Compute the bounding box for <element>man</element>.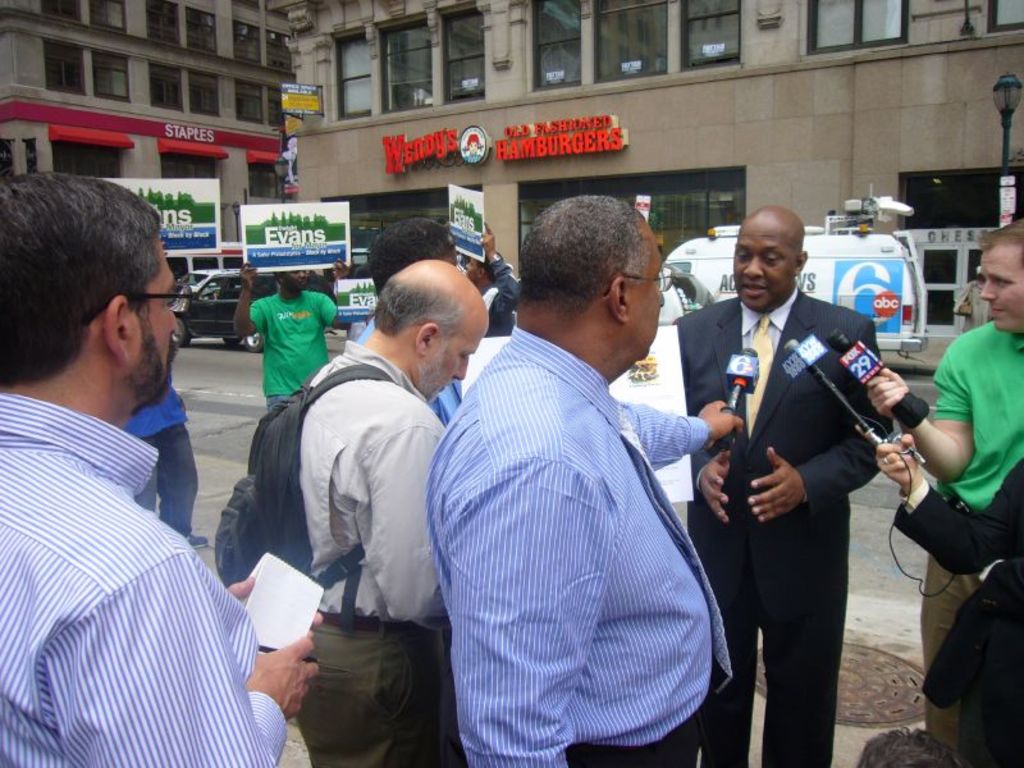
select_region(463, 216, 520, 333).
